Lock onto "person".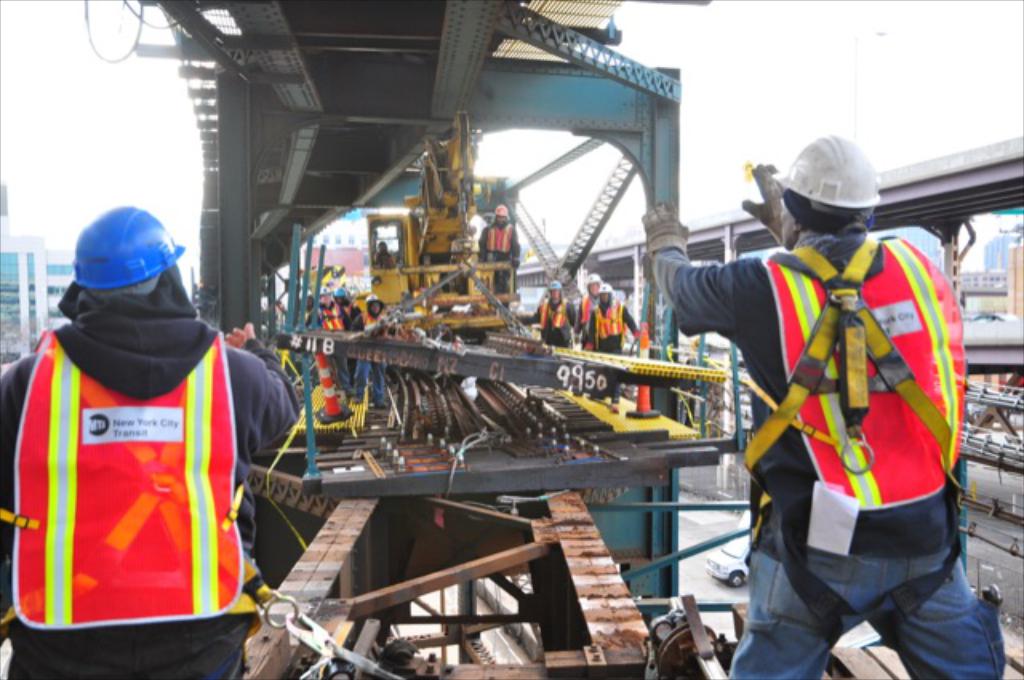
Locked: 478 206 518 293.
